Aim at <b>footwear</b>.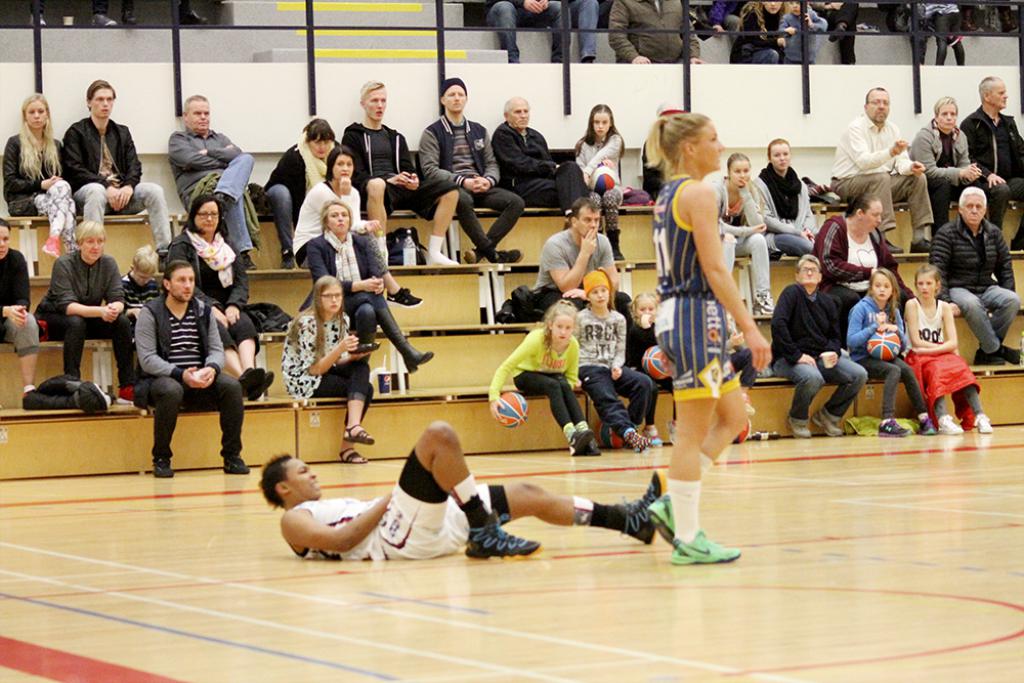
Aimed at pyautogui.locateOnScreen(620, 472, 671, 545).
